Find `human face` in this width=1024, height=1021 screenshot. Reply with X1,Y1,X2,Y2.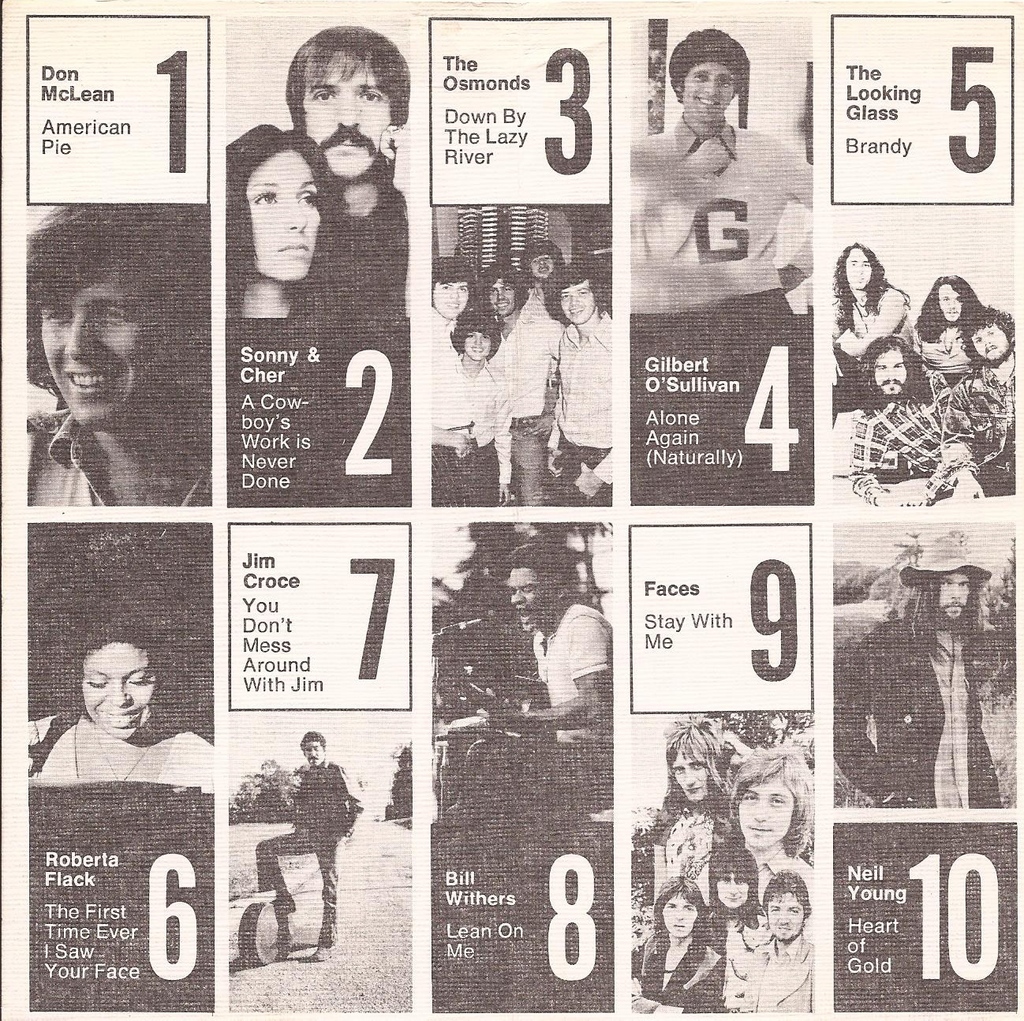
431,271,469,317.
